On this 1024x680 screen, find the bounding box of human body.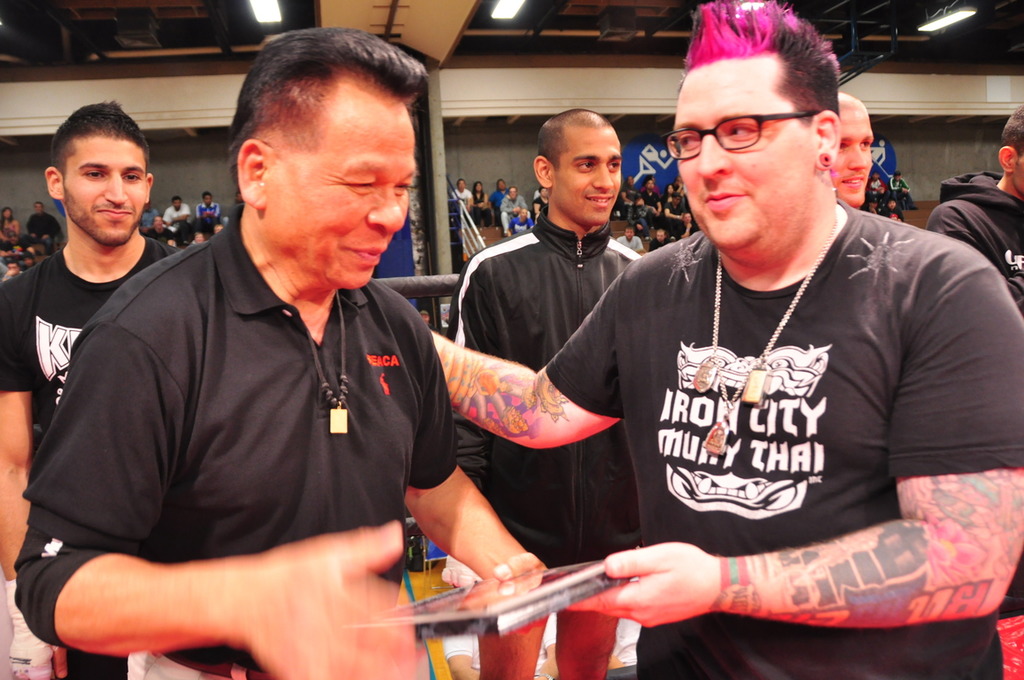
Bounding box: (x1=198, y1=189, x2=220, y2=228).
